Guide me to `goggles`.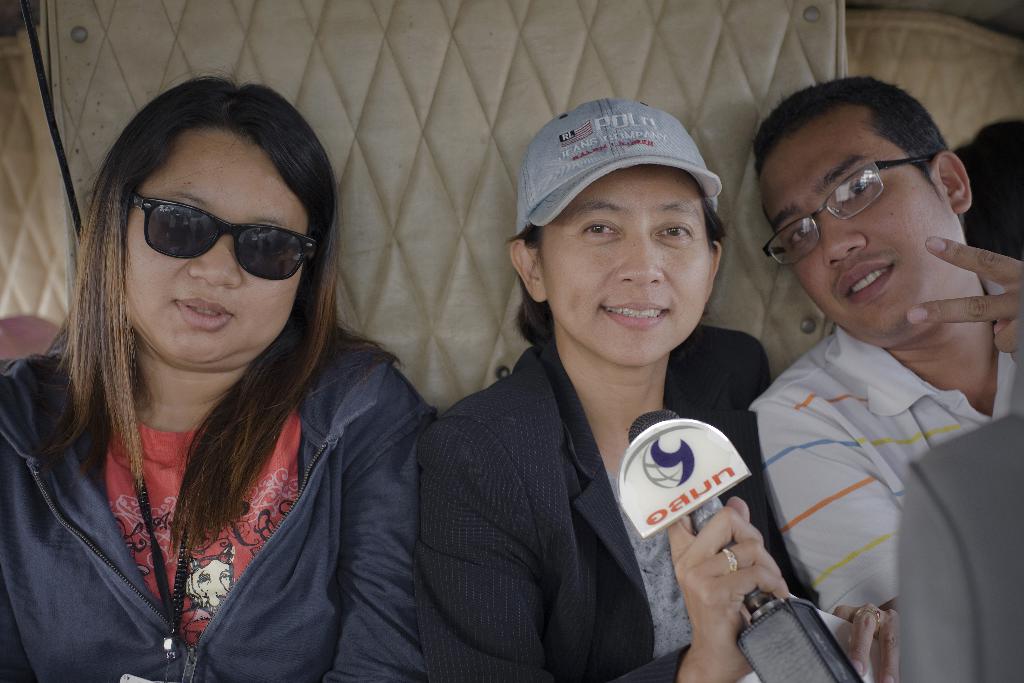
Guidance: box(754, 160, 943, 278).
